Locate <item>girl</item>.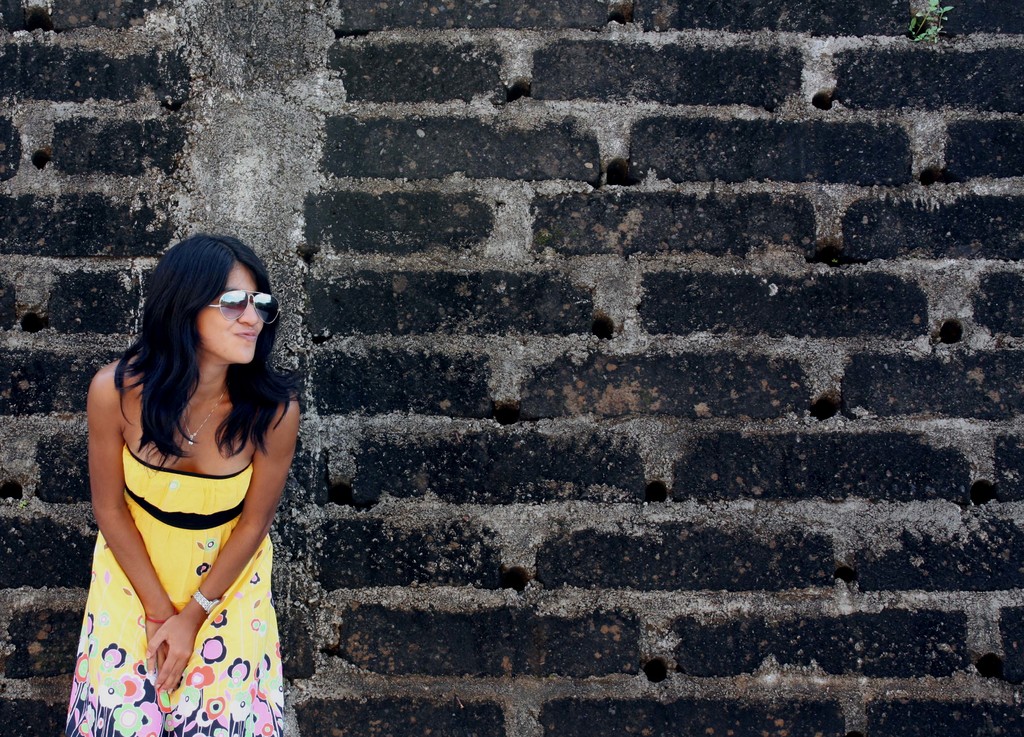
Bounding box: rect(62, 232, 300, 736).
